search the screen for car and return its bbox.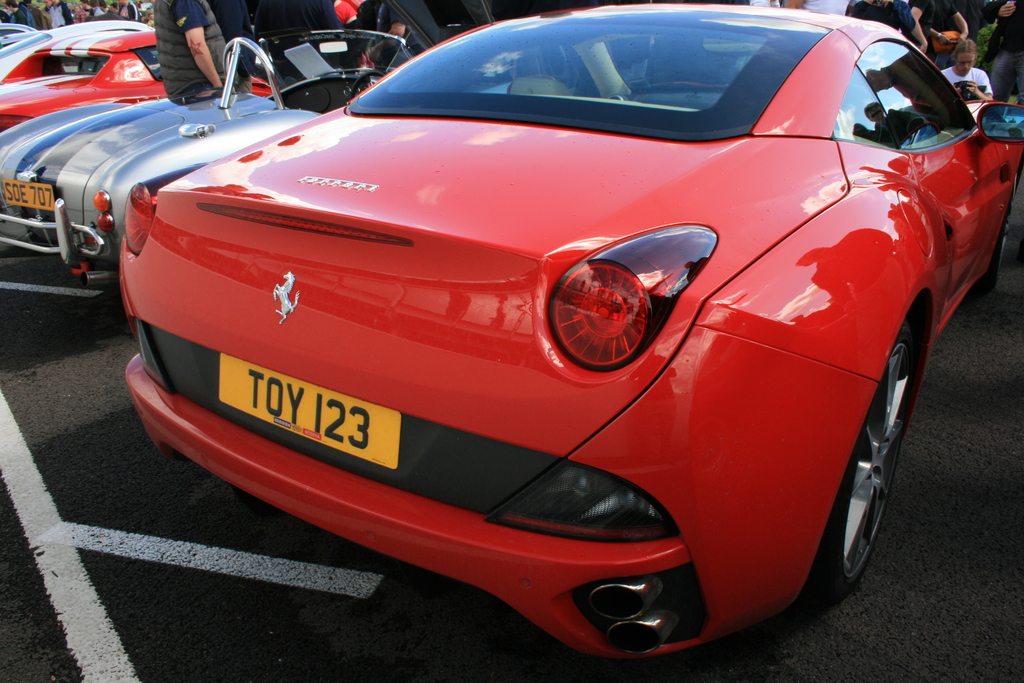
Found: bbox(0, 29, 271, 134).
